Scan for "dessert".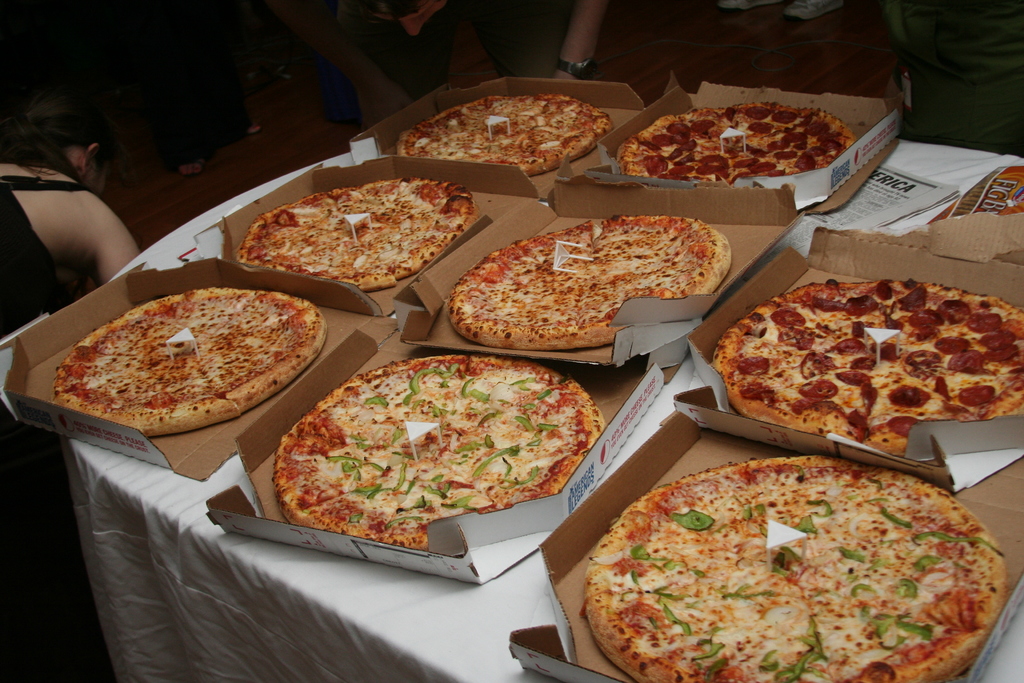
Scan result: bbox=[51, 288, 334, 425].
